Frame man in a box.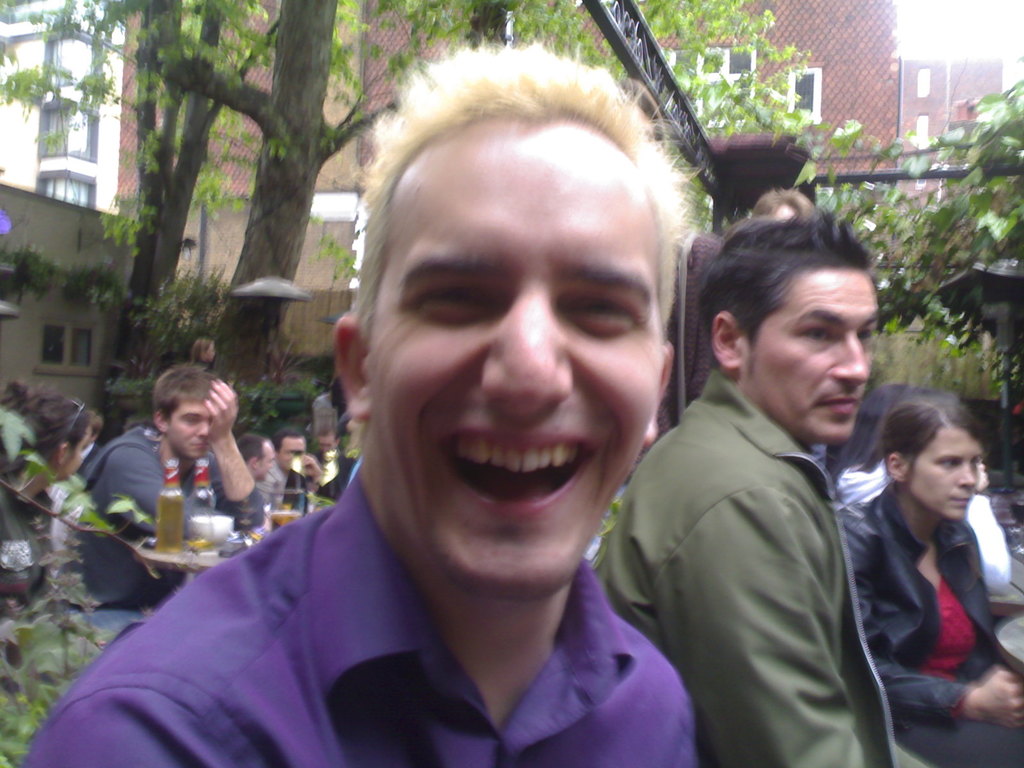
(593,209,933,767).
